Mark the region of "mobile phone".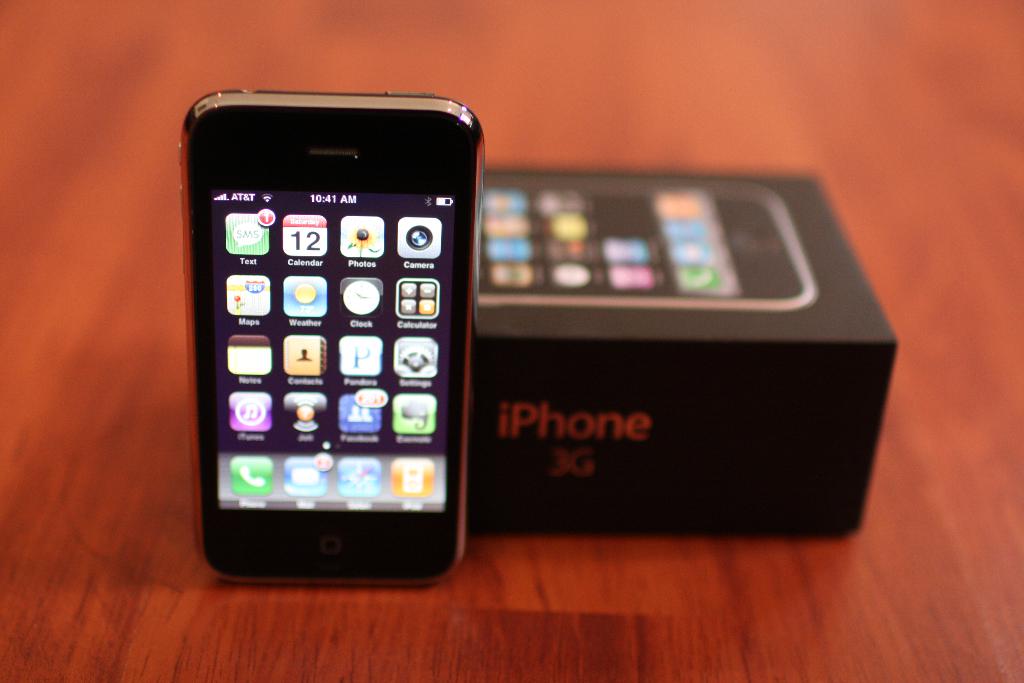
Region: Rect(174, 83, 490, 585).
